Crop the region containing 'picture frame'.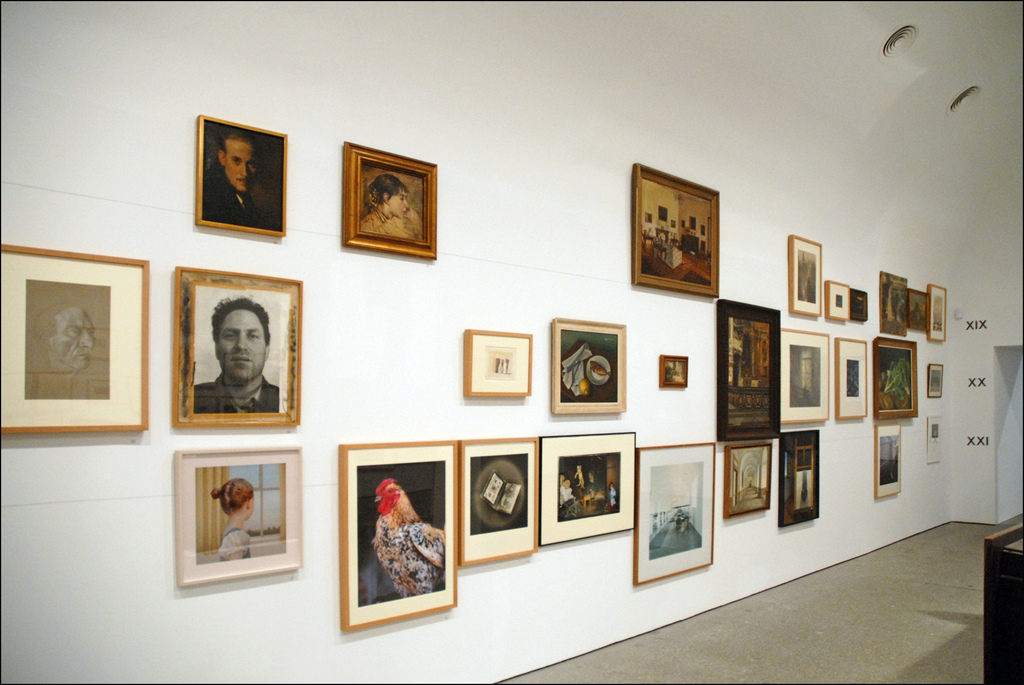
Crop region: box=[847, 289, 868, 319].
